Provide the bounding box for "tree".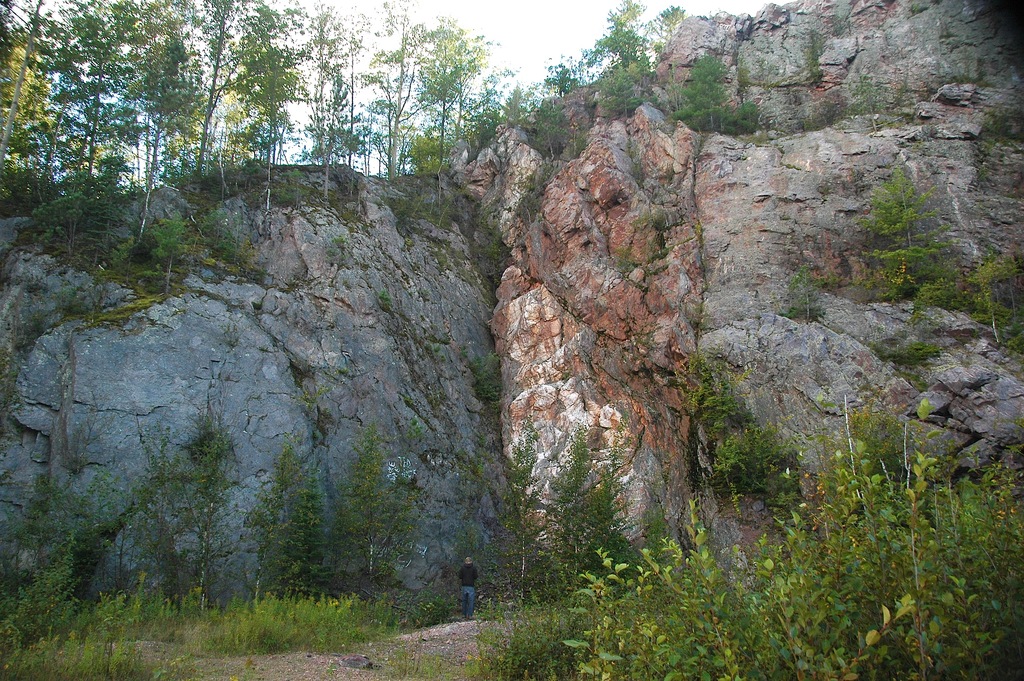
Rect(800, 29, 824, 92).
